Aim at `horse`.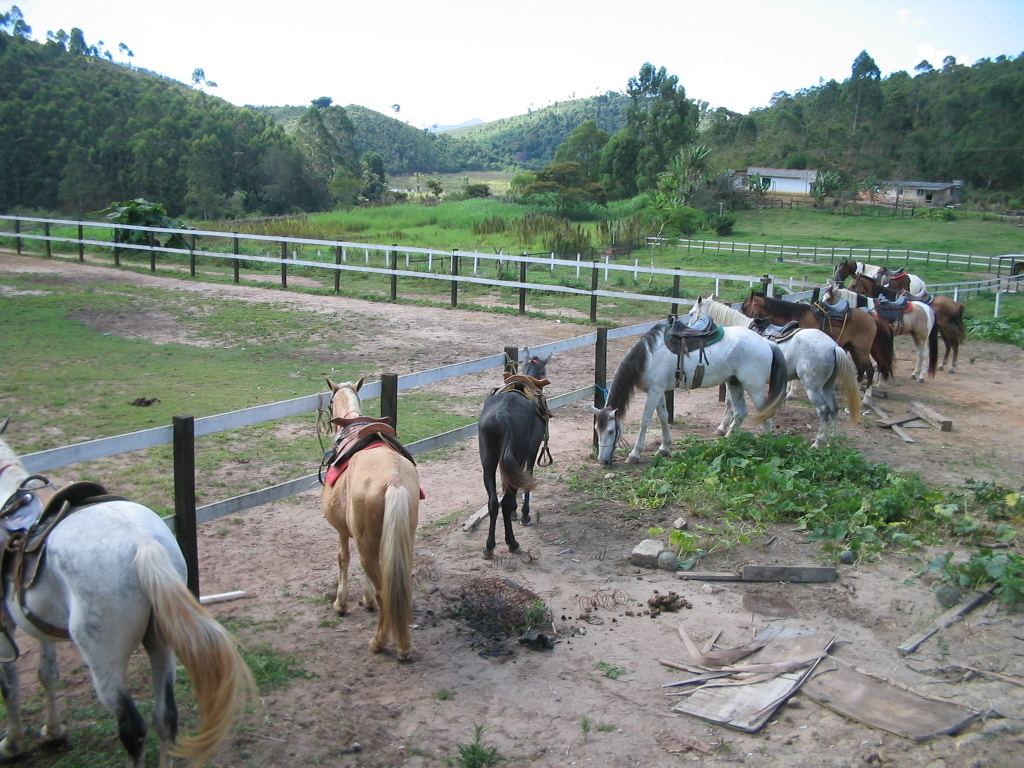
Aimed at <box>475,355,549,561</box>.
